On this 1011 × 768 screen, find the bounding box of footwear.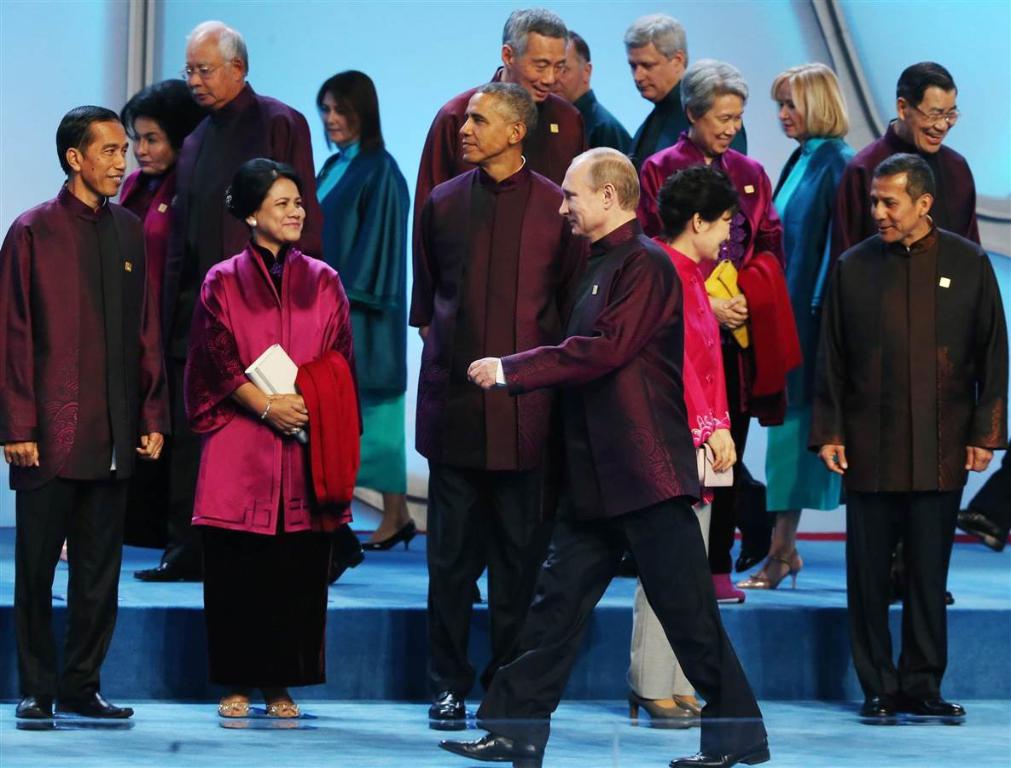
Bounding box: bbox=[443, 729, 543, 767].
